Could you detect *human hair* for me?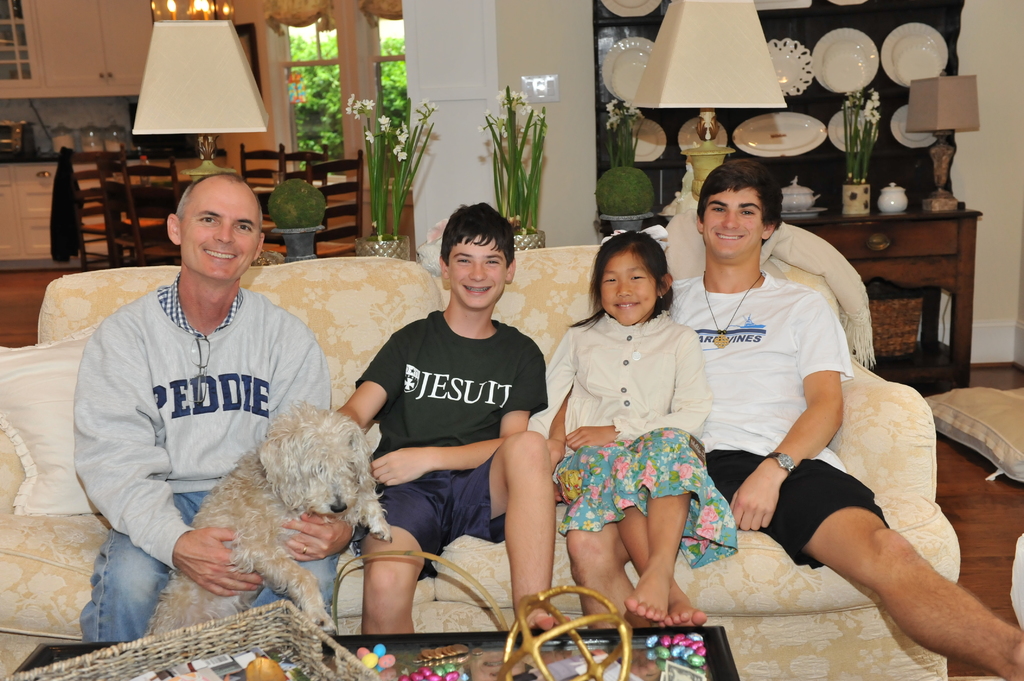
Detection result: <bbox>441, 202, 515, 268</bbox>.
